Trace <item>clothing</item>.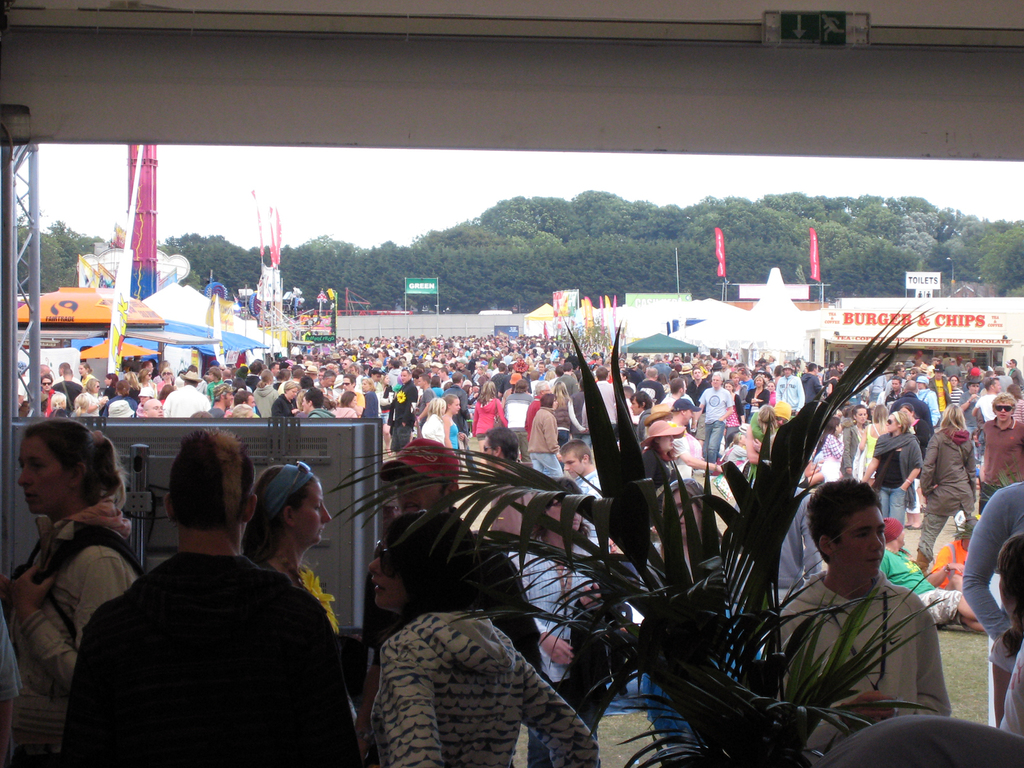
Traced to box=[1001, 647, 1023, 739].
